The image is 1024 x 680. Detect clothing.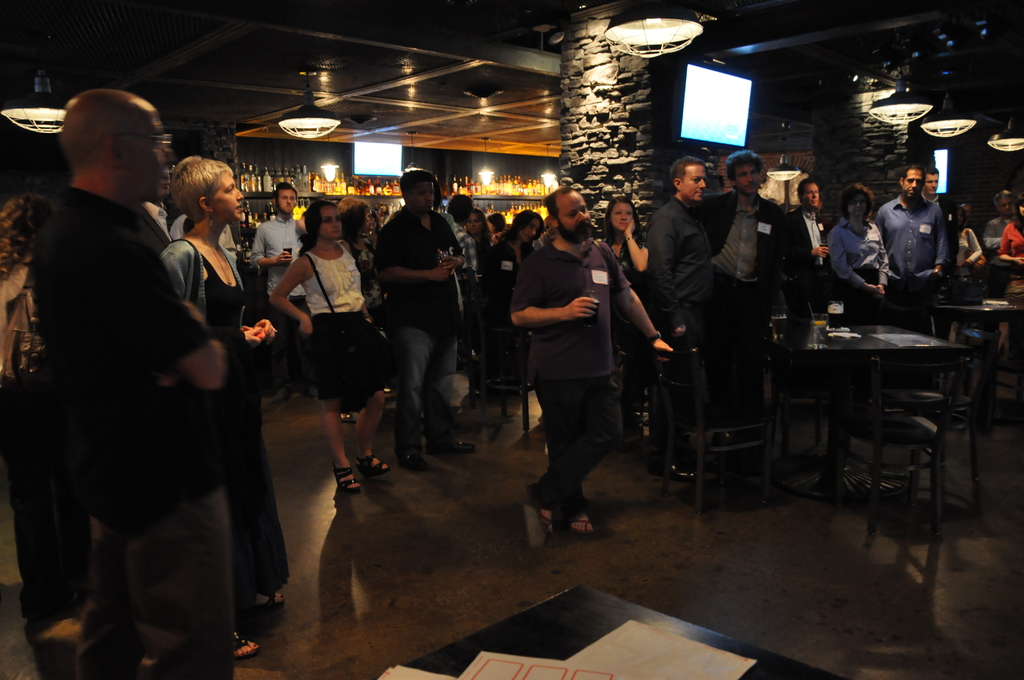
Detection: select_region(348, 232, 388, 329).
